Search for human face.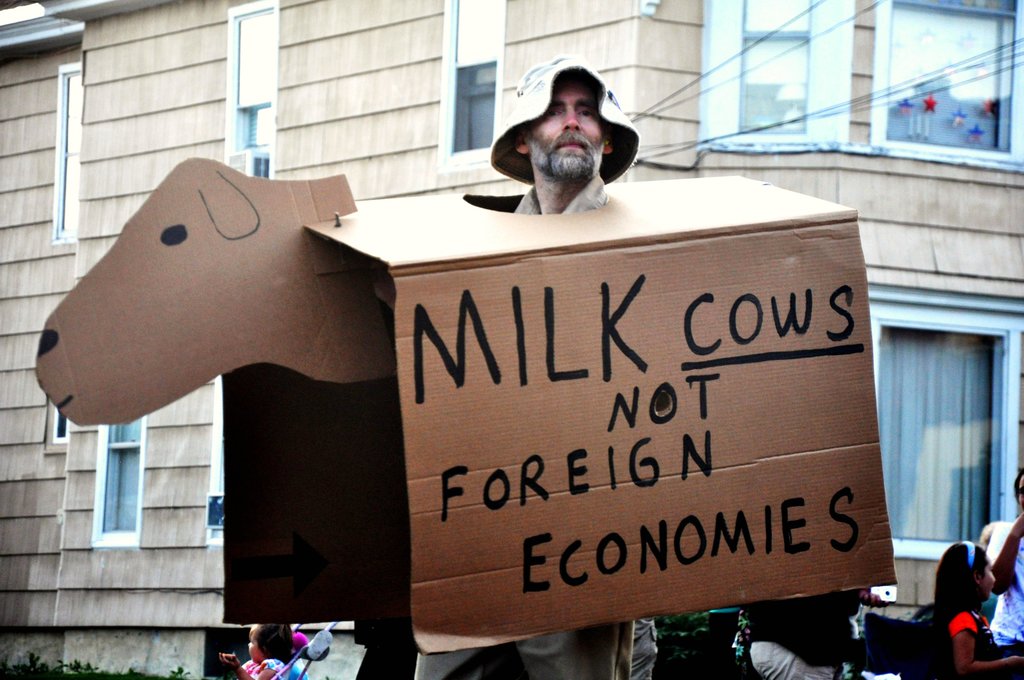
Found at {"left": 978, "top": 555, "right": 998, "bottom": 601}.
